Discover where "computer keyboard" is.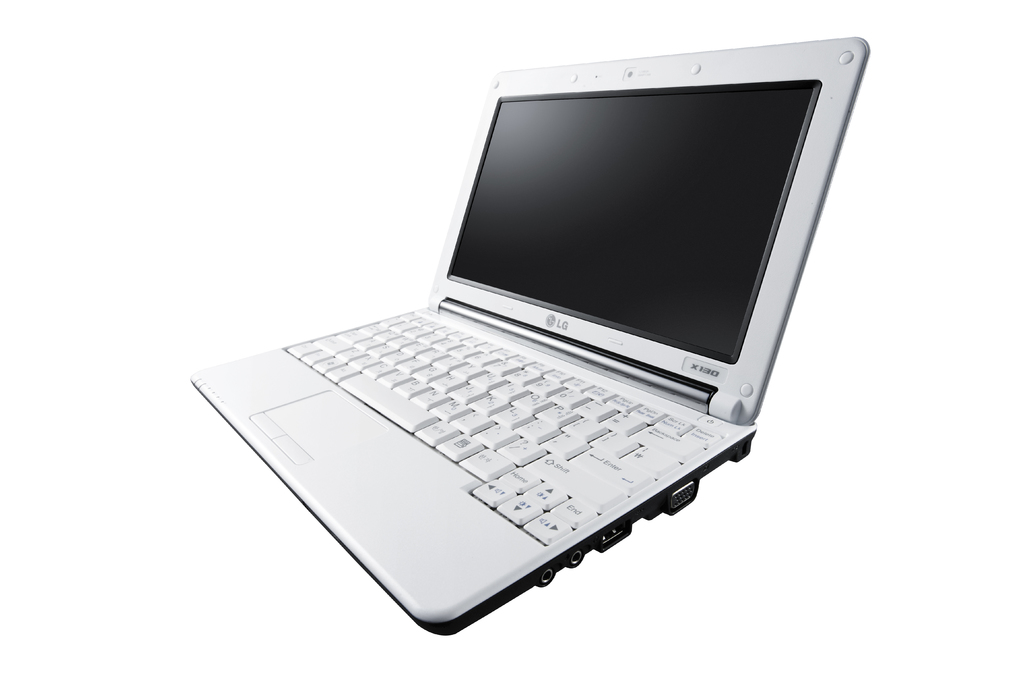
Discovered at [x1=282, y1=308, x2=723, y2=541].
